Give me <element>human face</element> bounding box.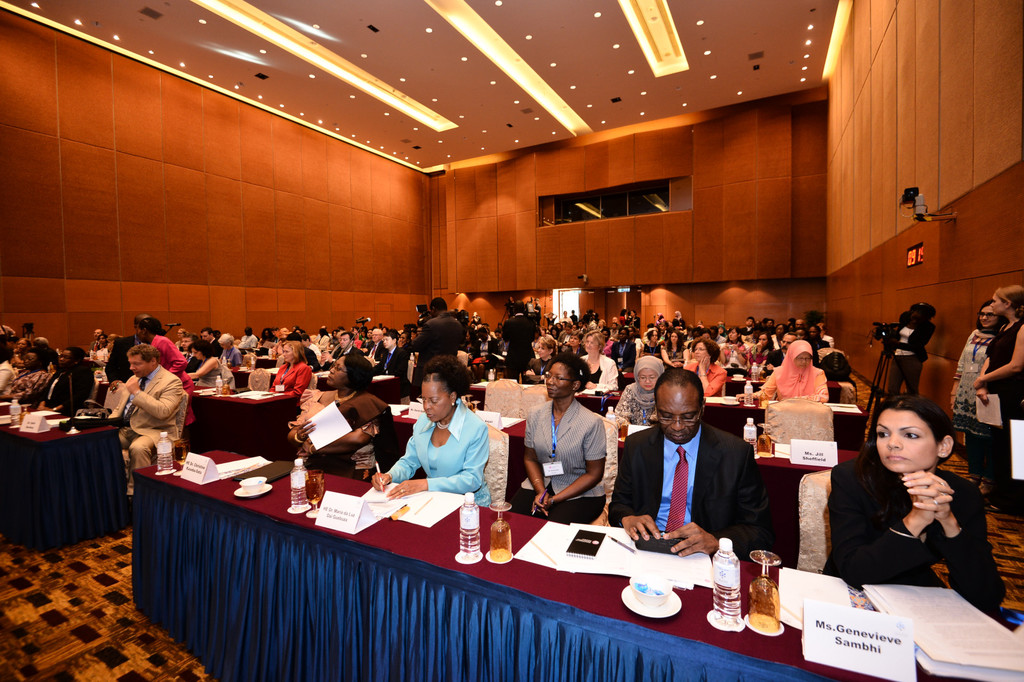
(left=968, top=299, right=989, bottom=337).
